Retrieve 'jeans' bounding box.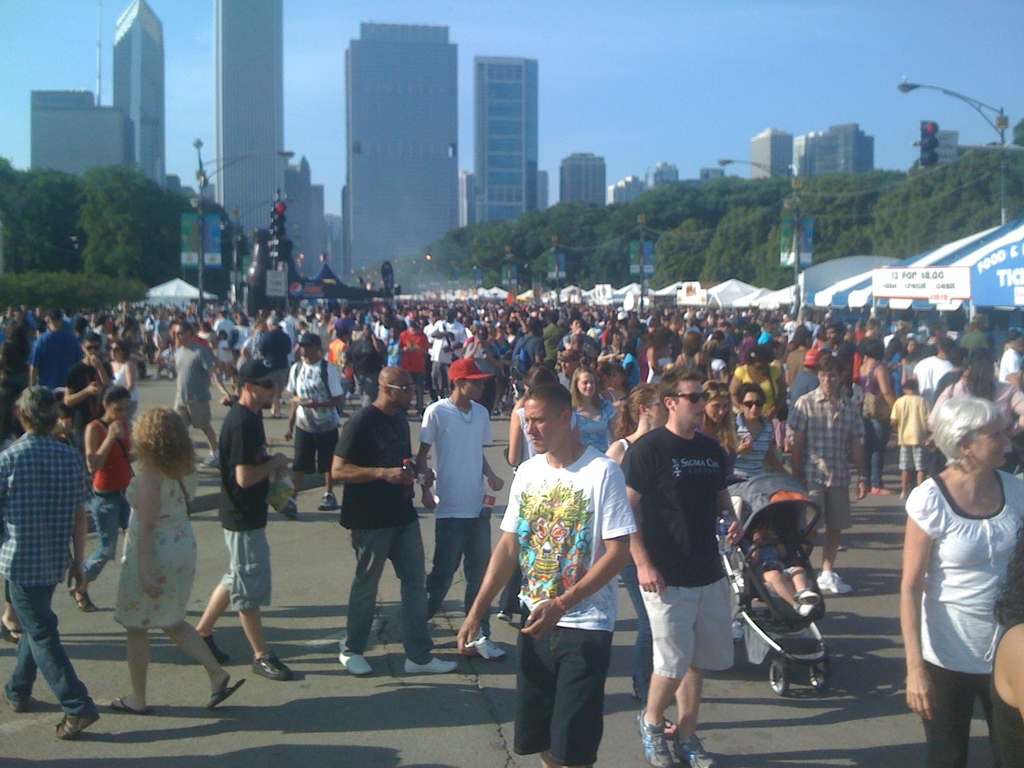
Bounding box: x1=629, y1=579, x2=728, y2=682.
